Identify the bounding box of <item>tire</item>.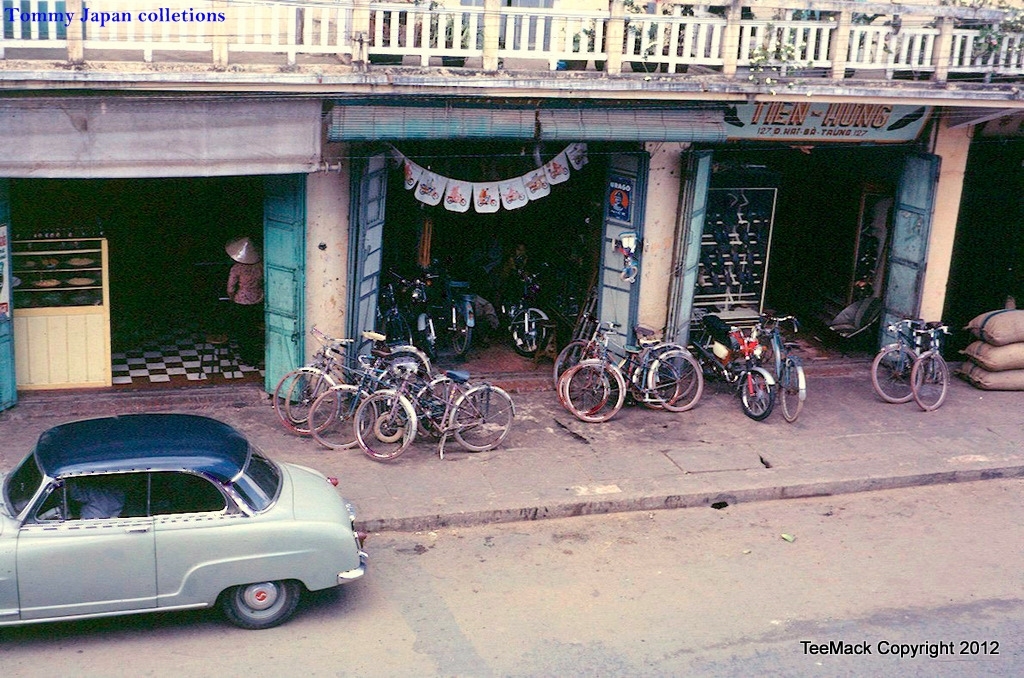
[x1=651, y1=355, x2=705, y2=413].
